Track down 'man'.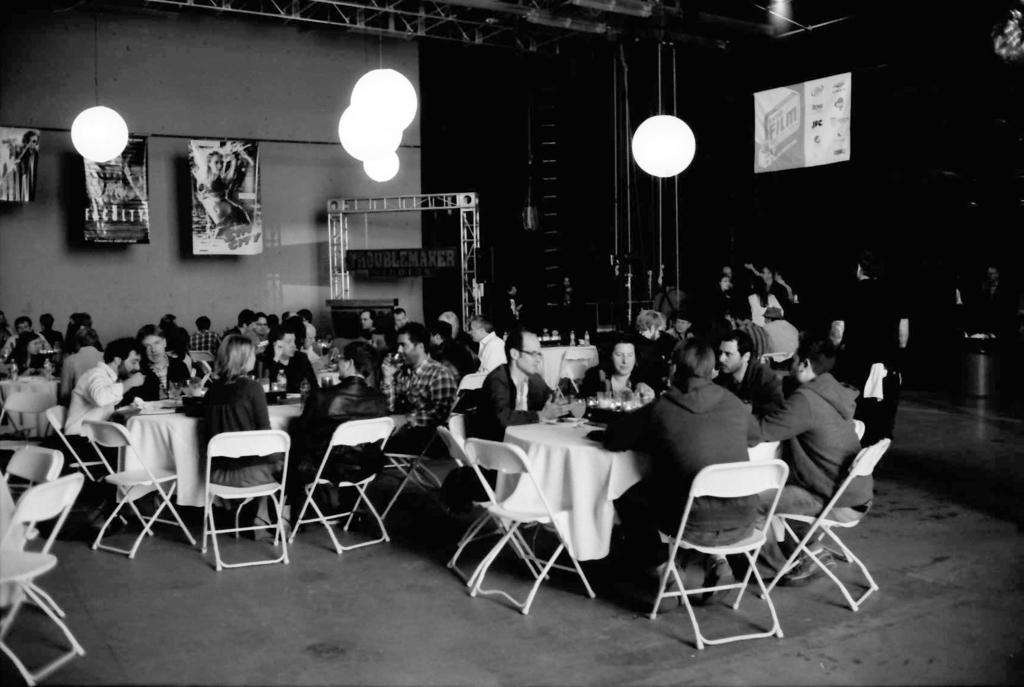
Tracked to region(0, 318, 55, 358).
